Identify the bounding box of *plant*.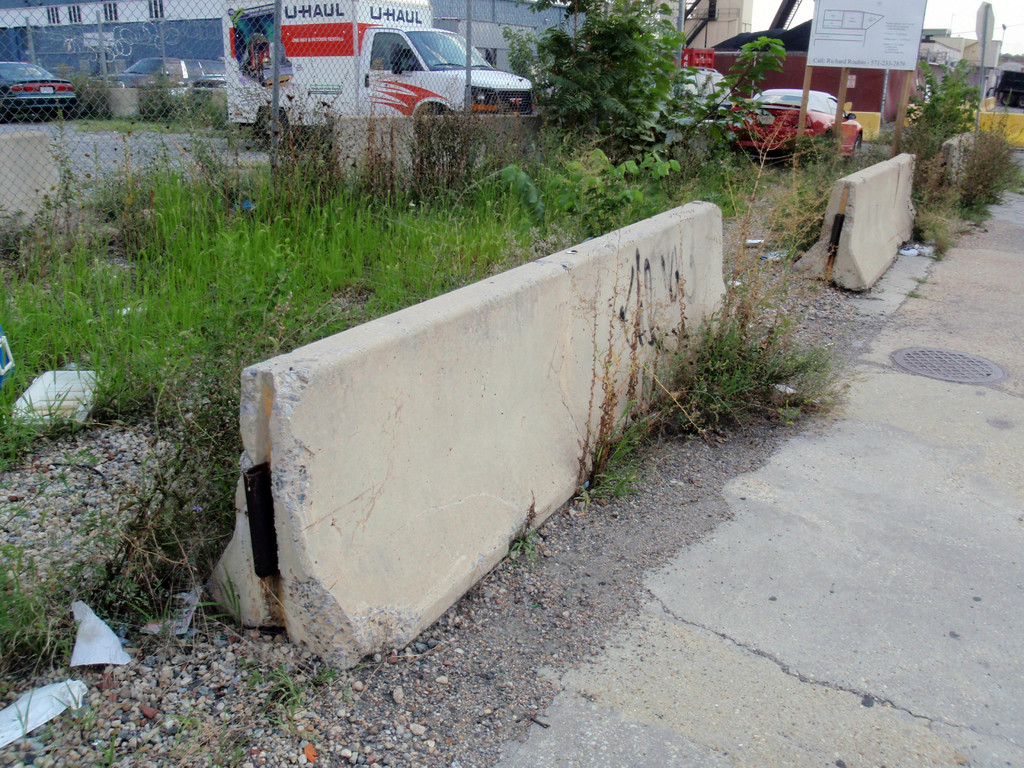
locate(675, 259, 858, 438).
